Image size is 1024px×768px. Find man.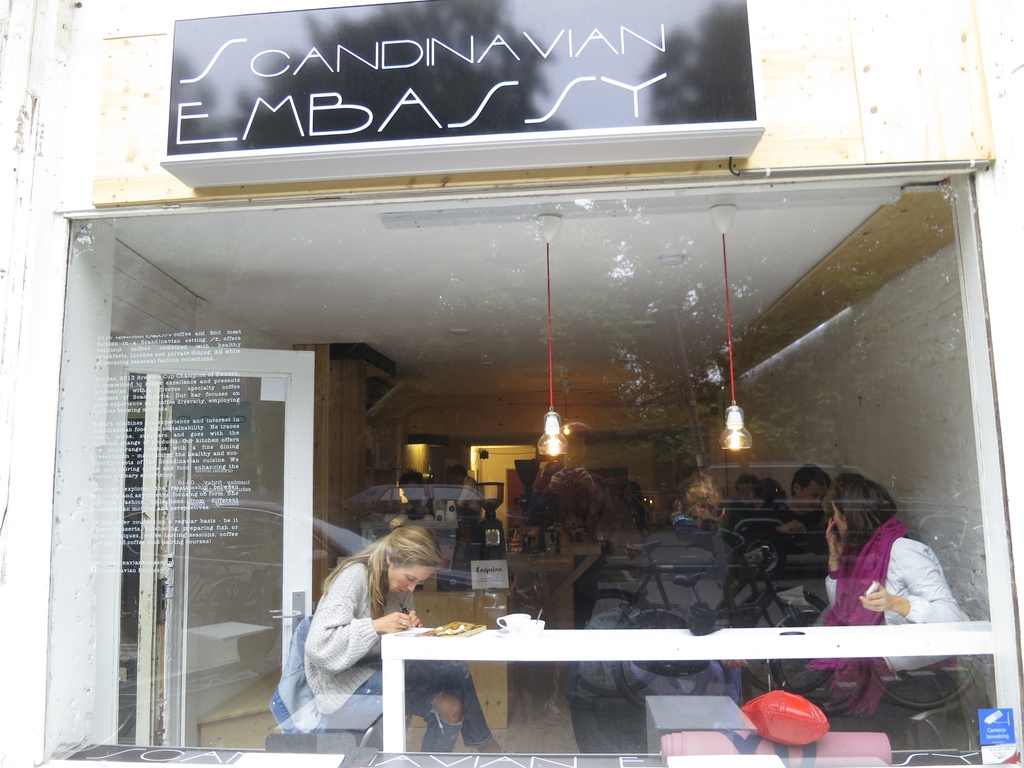
(x1=743, y1=463, x2=831, y2=531).
